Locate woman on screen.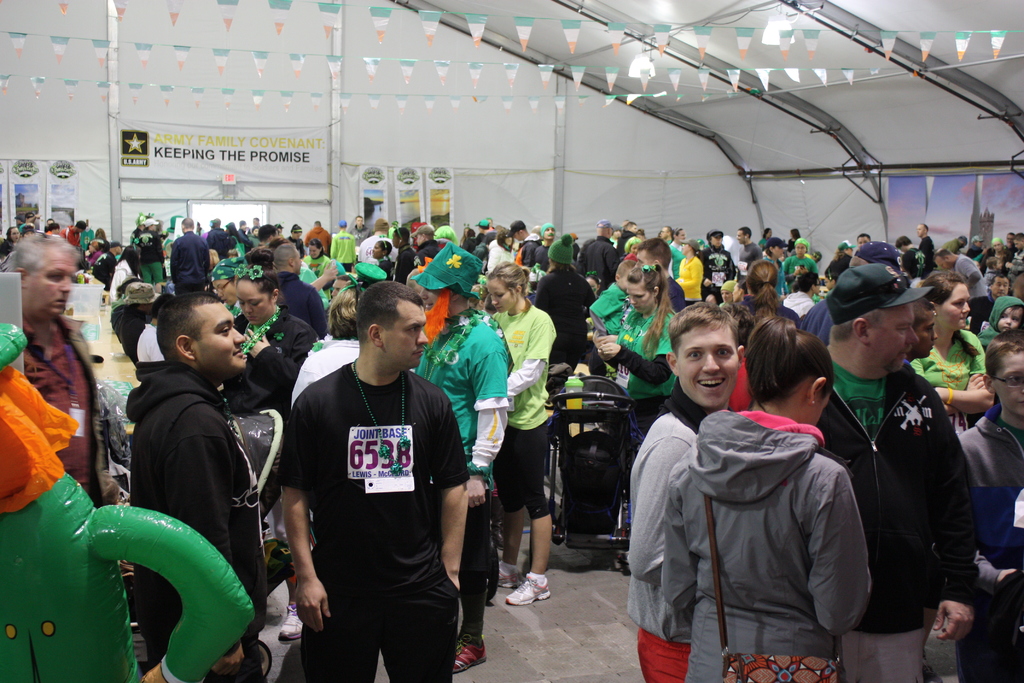
On screen at pyautogui.locateOnScreen(596, 267, 687, 566).
